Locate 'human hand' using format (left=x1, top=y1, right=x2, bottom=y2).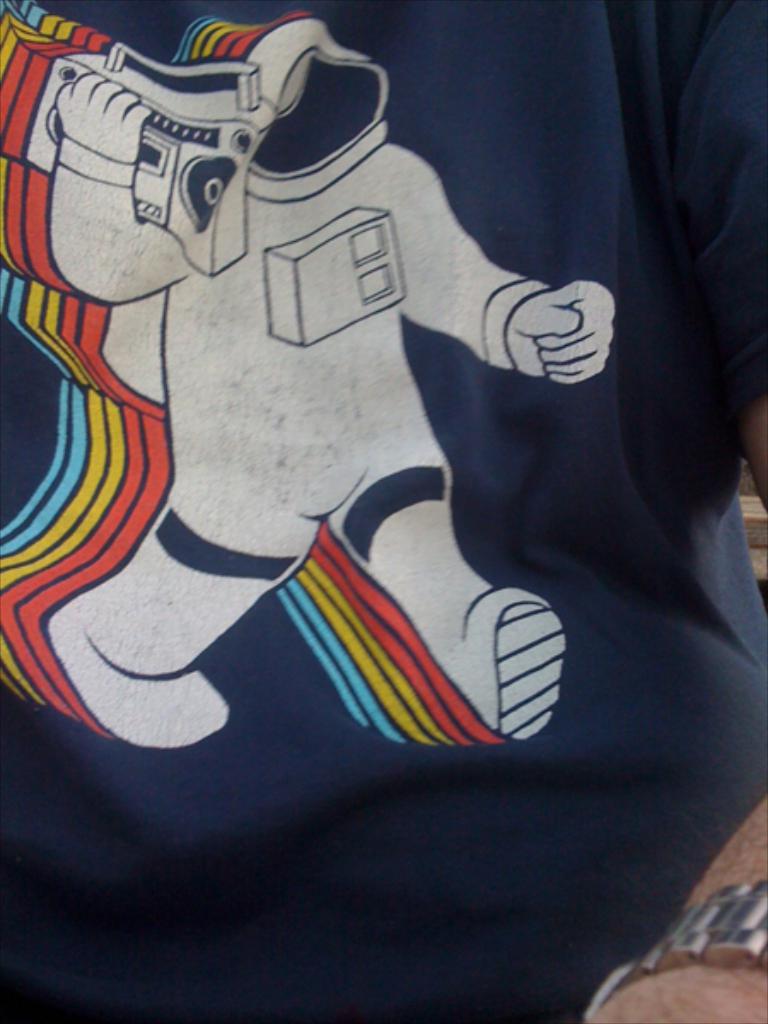
(left=53, top=70, right=157, bottom=166).
